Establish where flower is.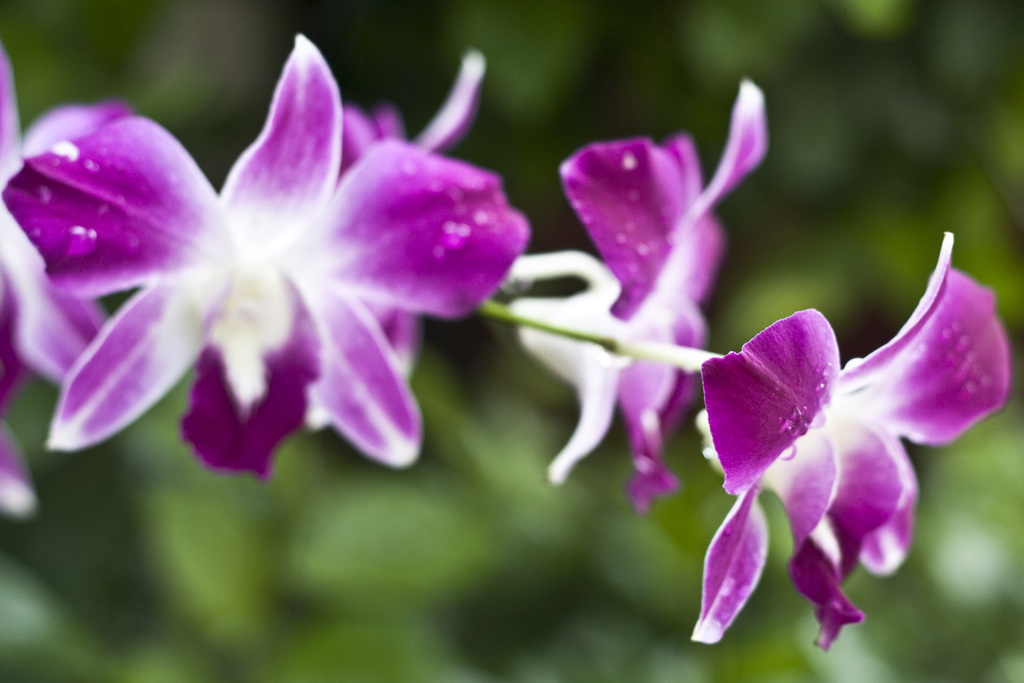
Established at bbox=[0, 47, 120, 511].
